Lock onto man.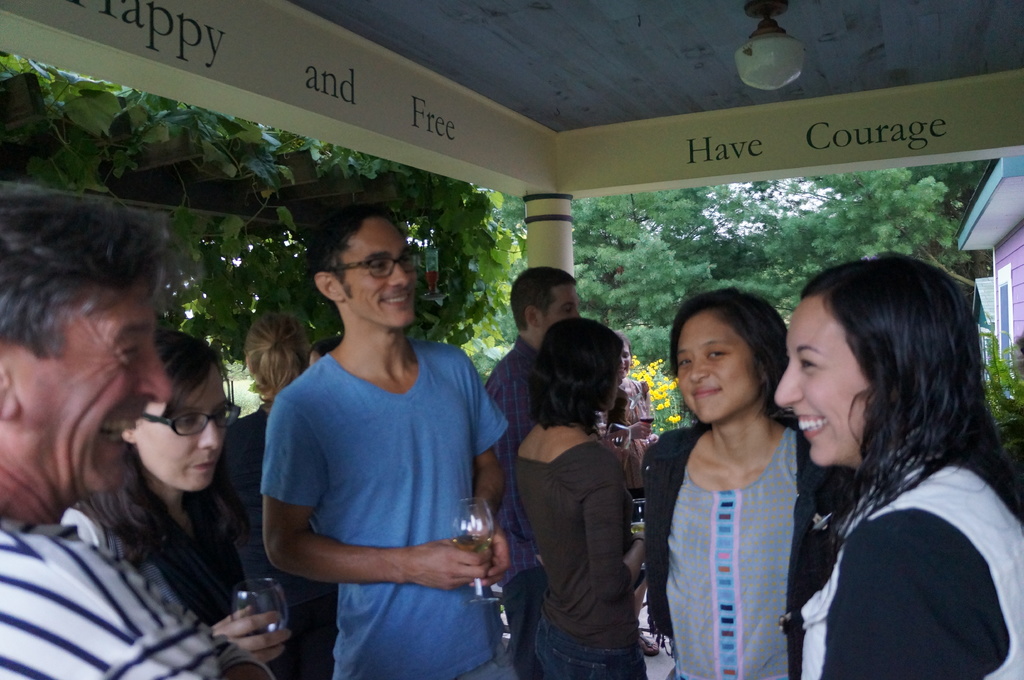
Locked: region(238, 212, 522, 668).
